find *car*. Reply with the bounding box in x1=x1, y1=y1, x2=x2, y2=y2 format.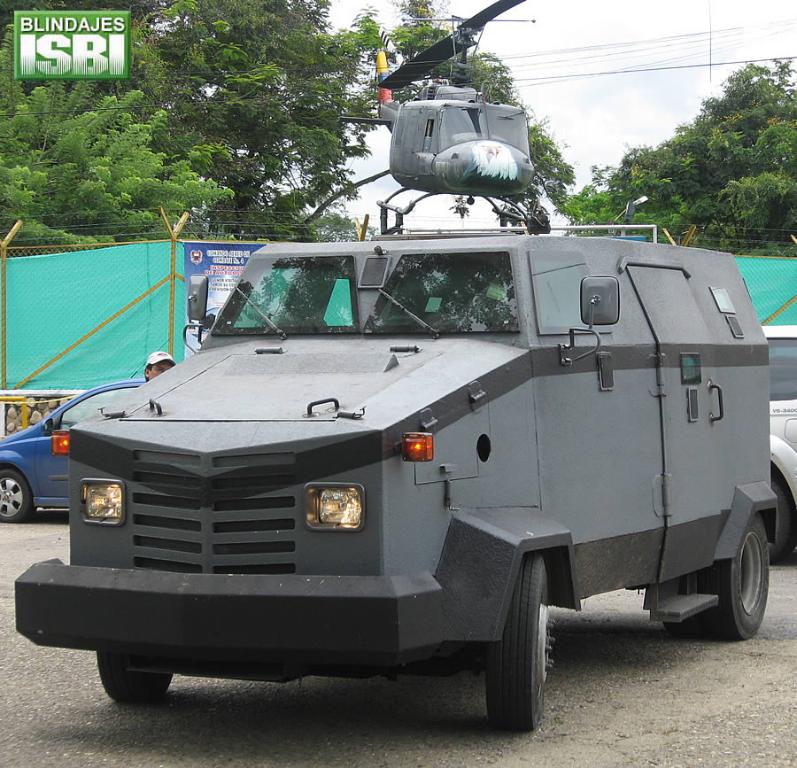
x1=0, y1=376, x2=143, y2=521.
